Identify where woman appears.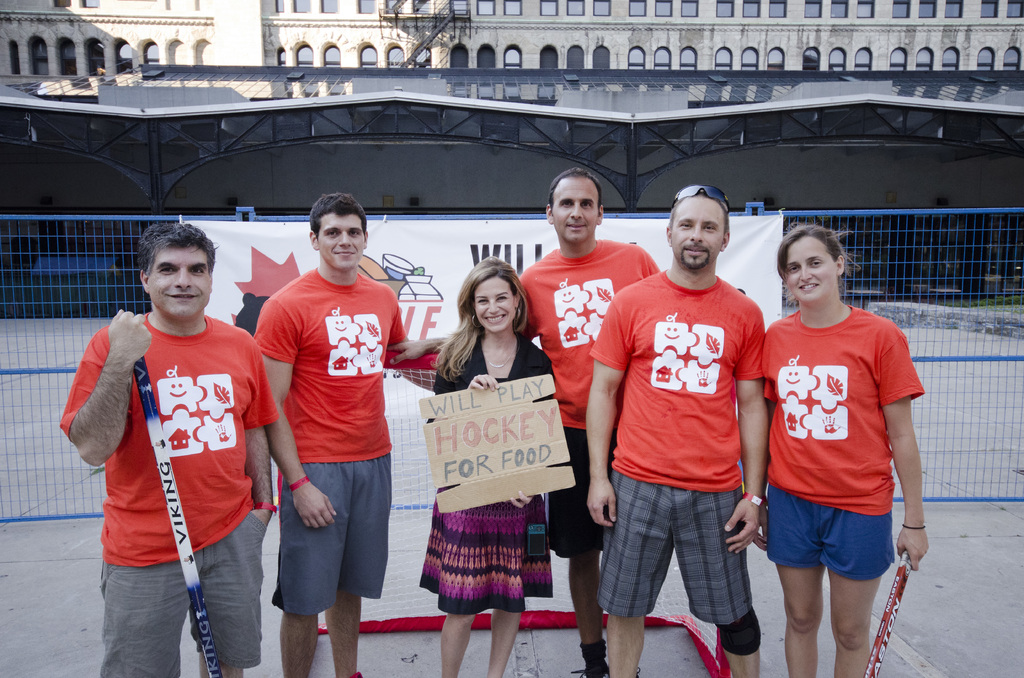
Appears at BBox(750, 223, 926, 677).
